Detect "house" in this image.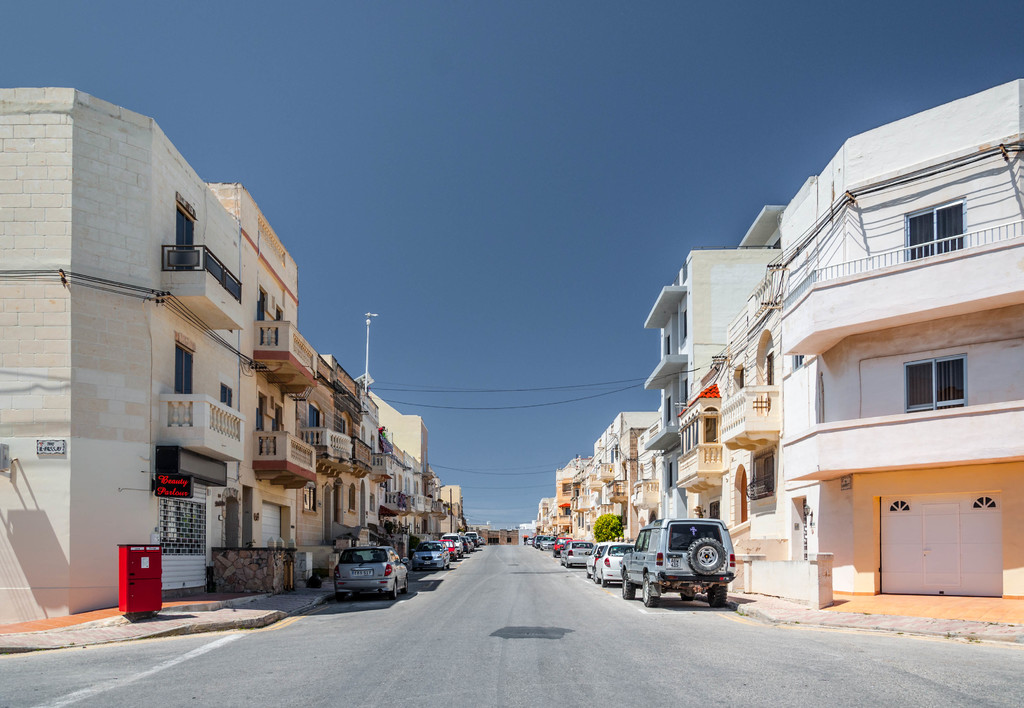
Detection: BBox(325, 390, 409, 559).
